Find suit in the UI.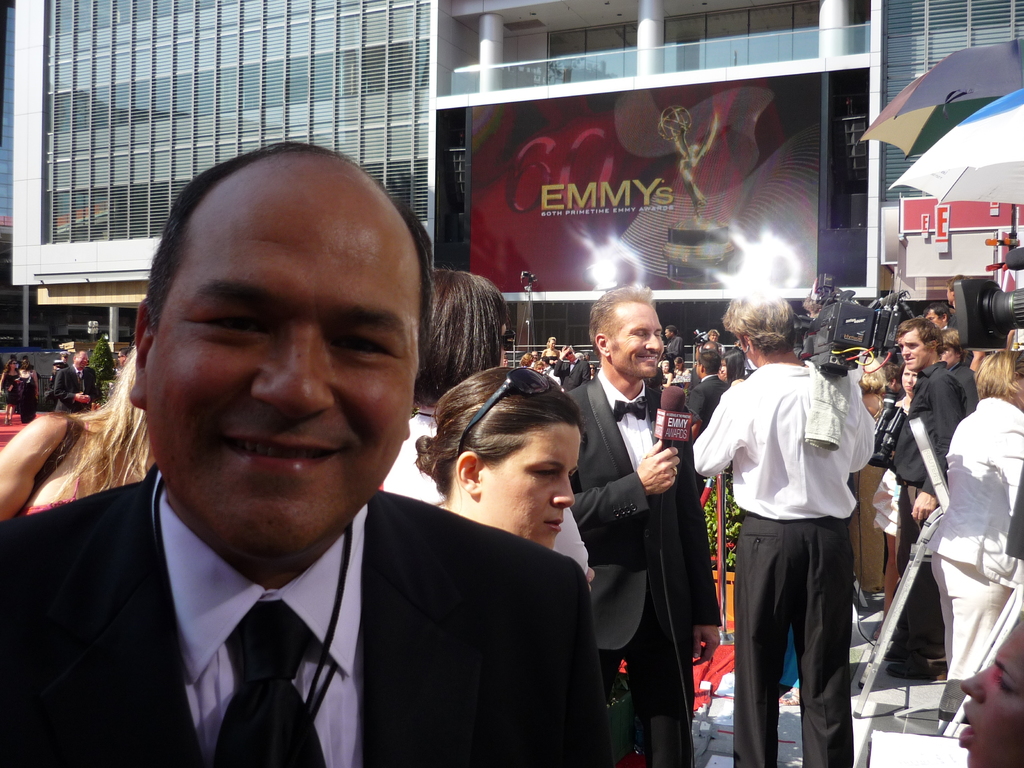
UI element at (left=10, top=428, right=582, bottom=758).
